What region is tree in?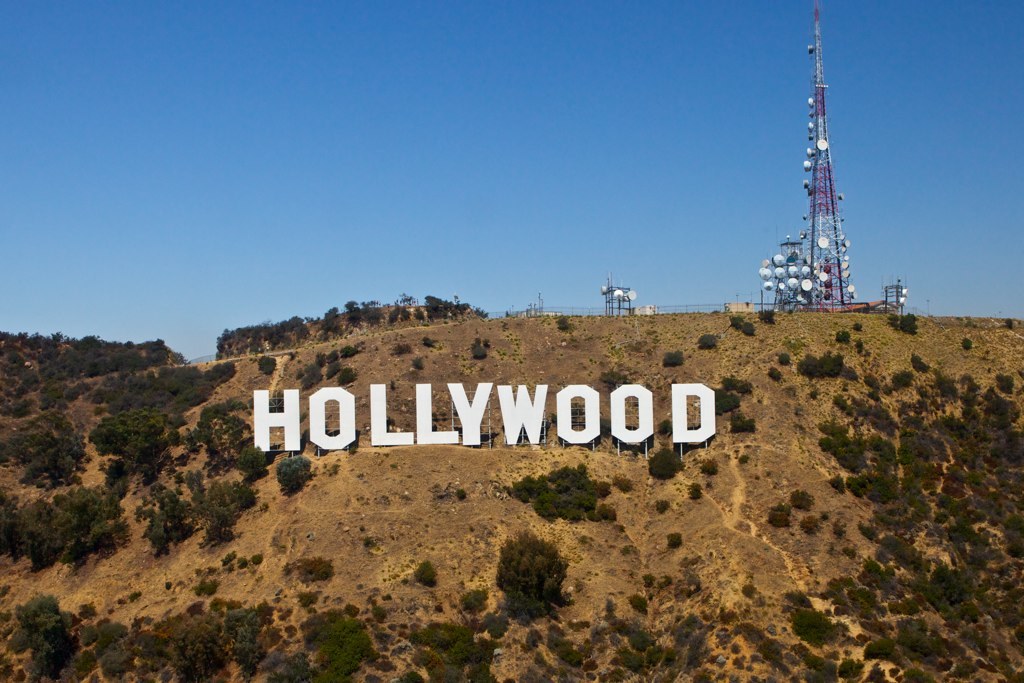
x1=648 y1=450 x2=687 y2=479.
